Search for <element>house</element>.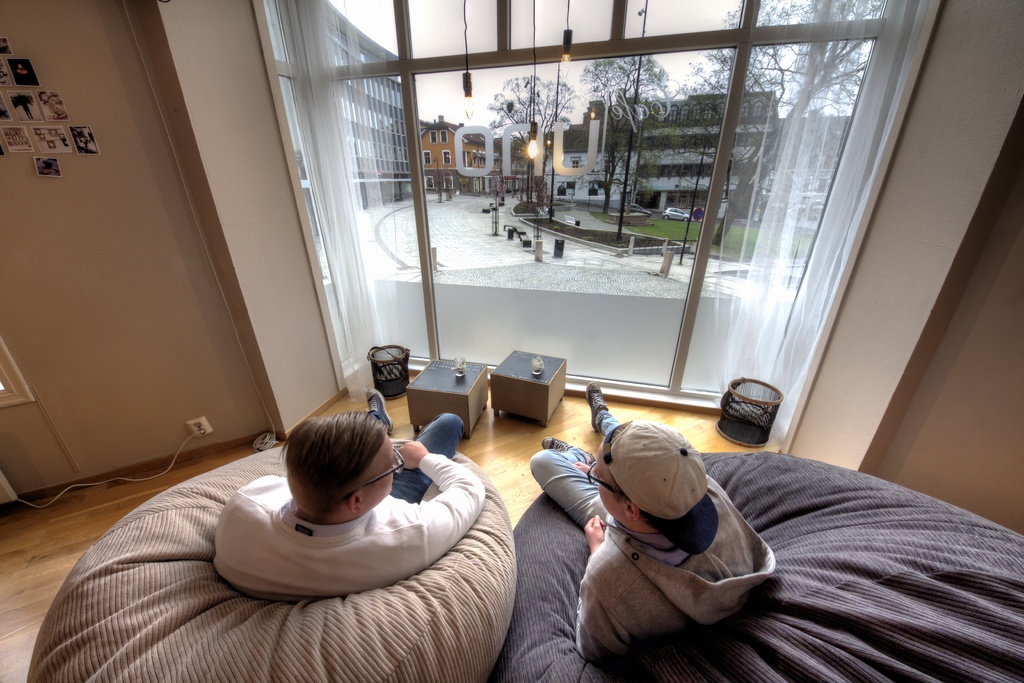
Found at (left=410, top=110, right=464, bottom=188).
